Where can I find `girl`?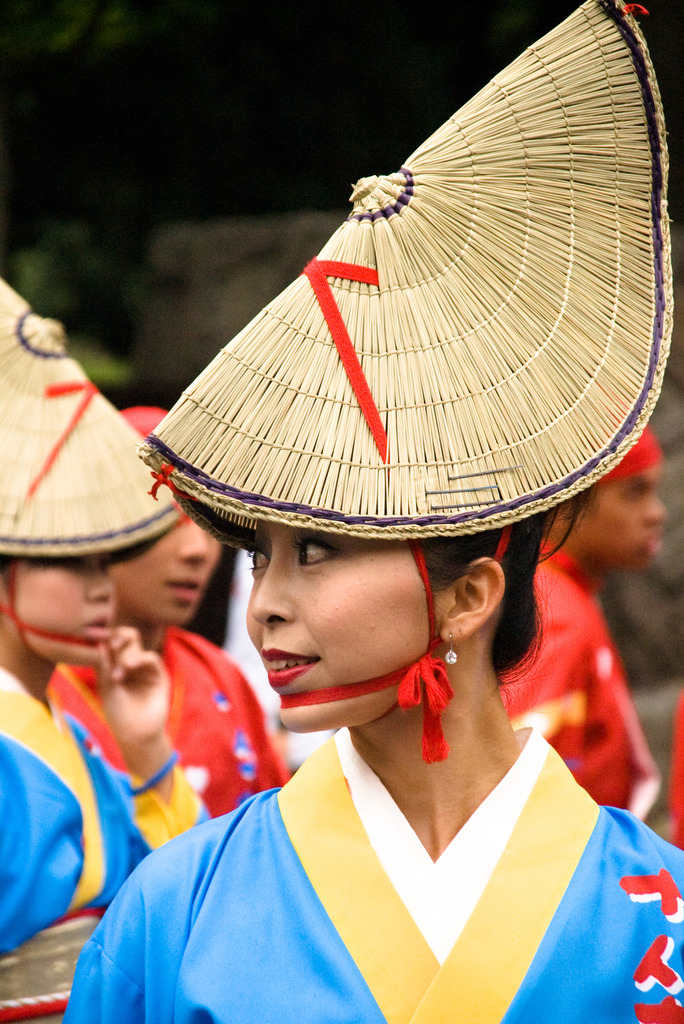
You can find it at 38/392/295/822.
